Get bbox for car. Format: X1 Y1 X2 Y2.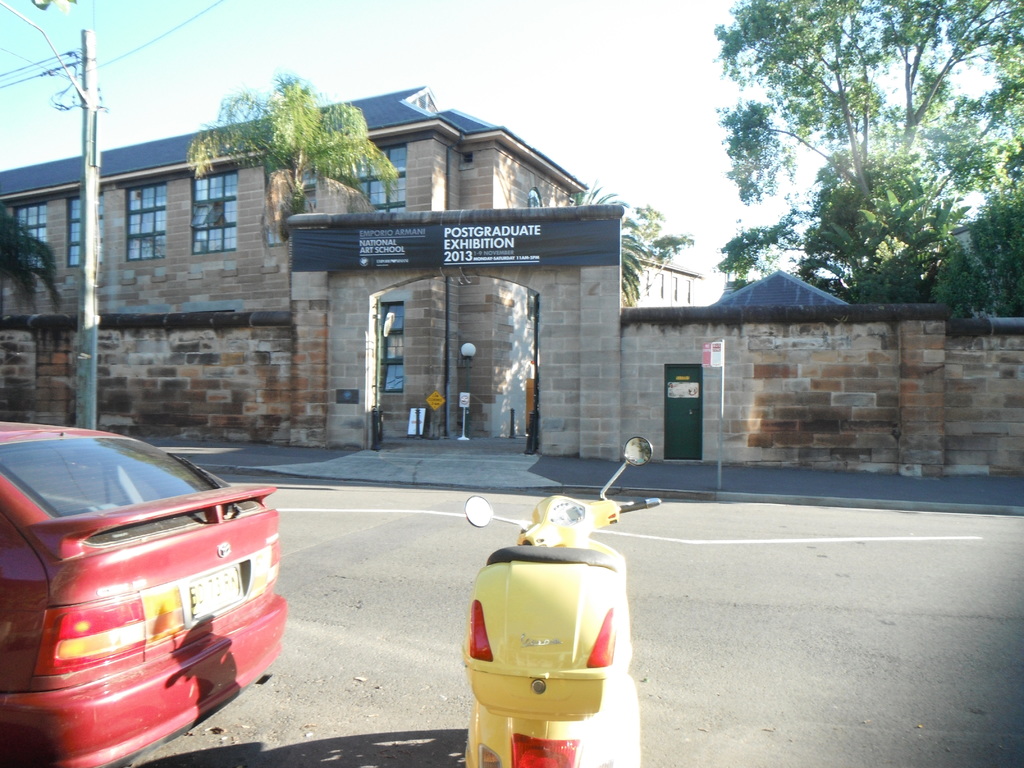
0 426 284 746.
